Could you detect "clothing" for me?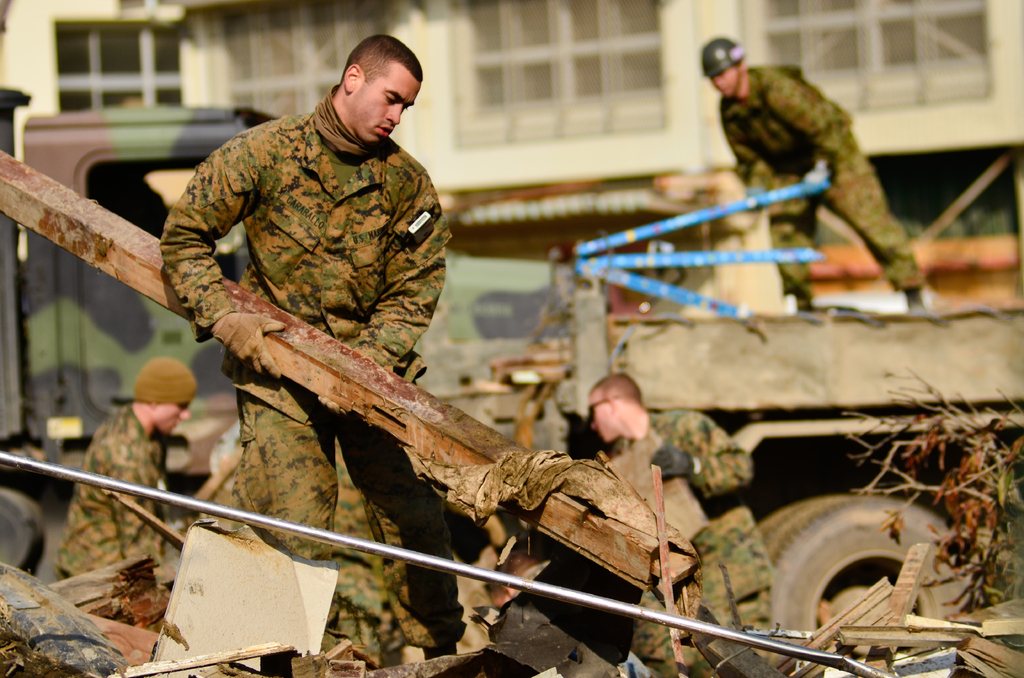
Detection result: 55, 401, 173, 572.
